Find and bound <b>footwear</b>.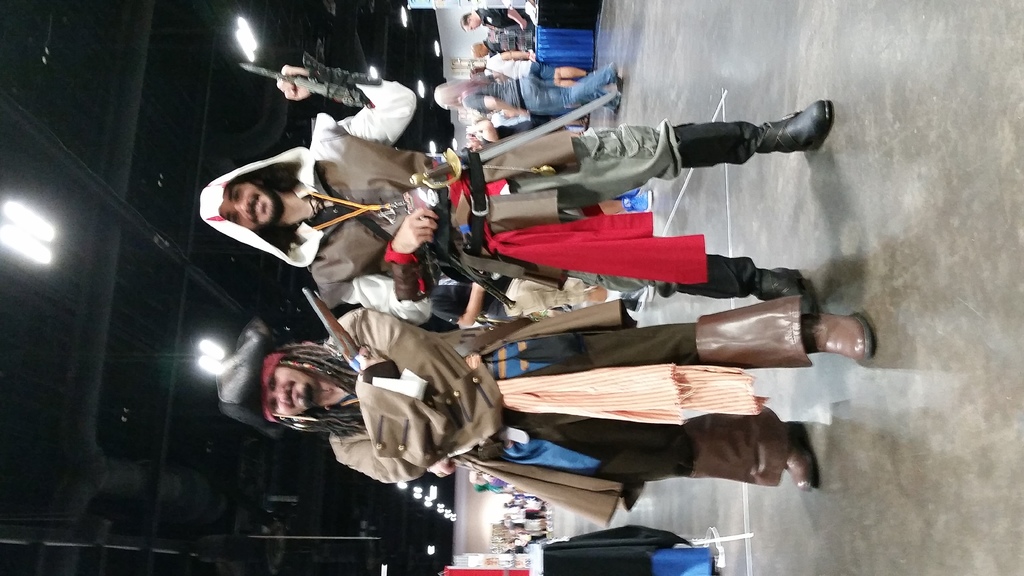
Bound: bbox=[776, 417, 824, 494].
